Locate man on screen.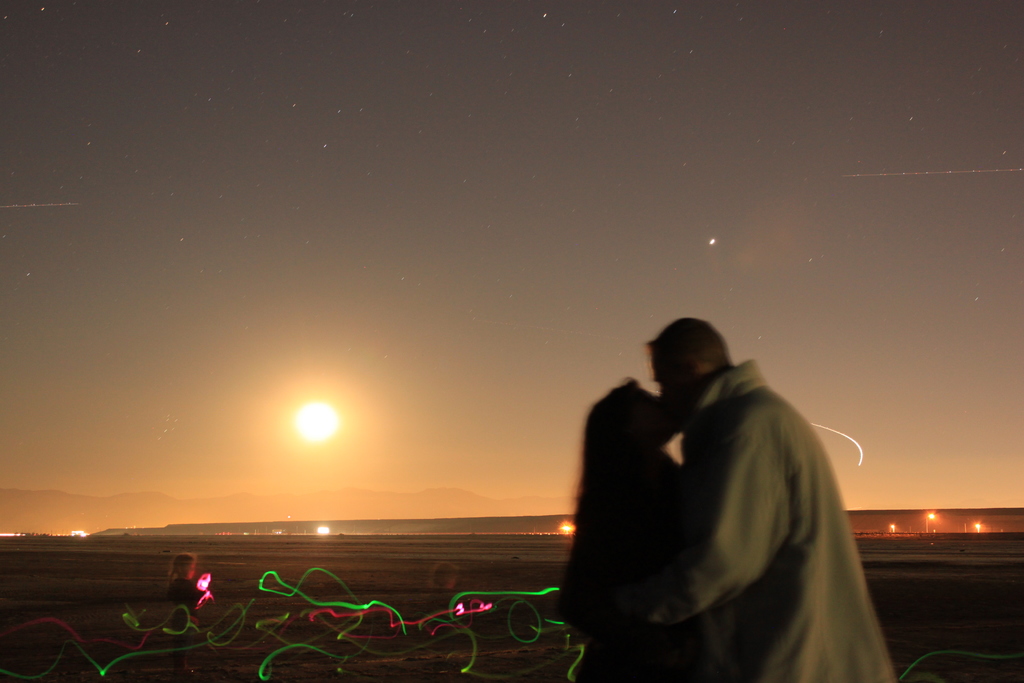
On screen at 642 306 920 678.
